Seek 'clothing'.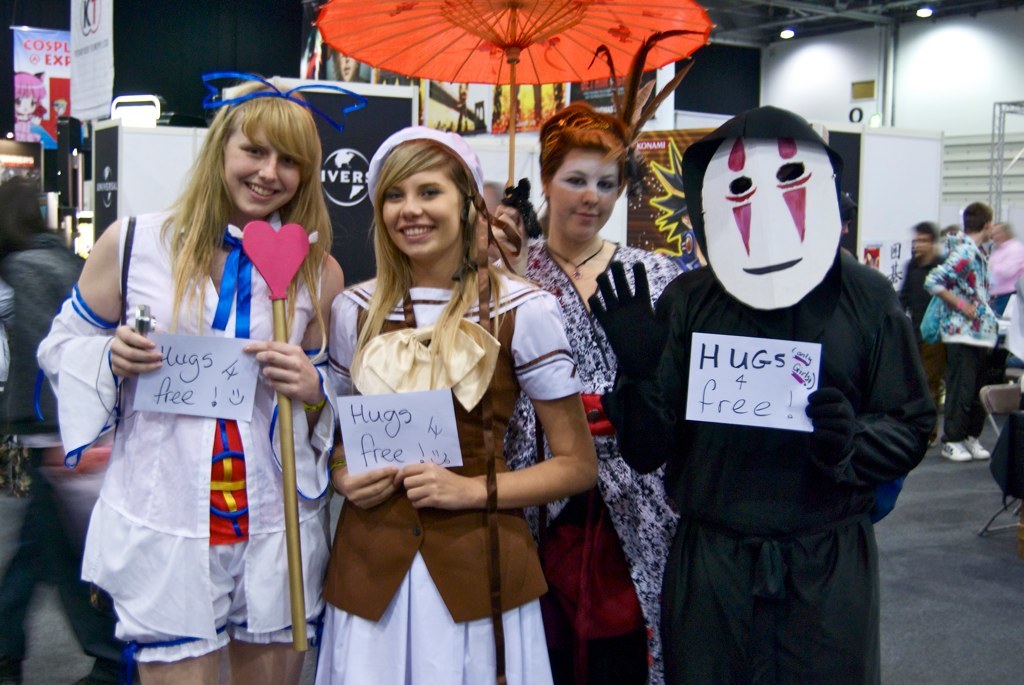
box(61, 194, 316, 659).
